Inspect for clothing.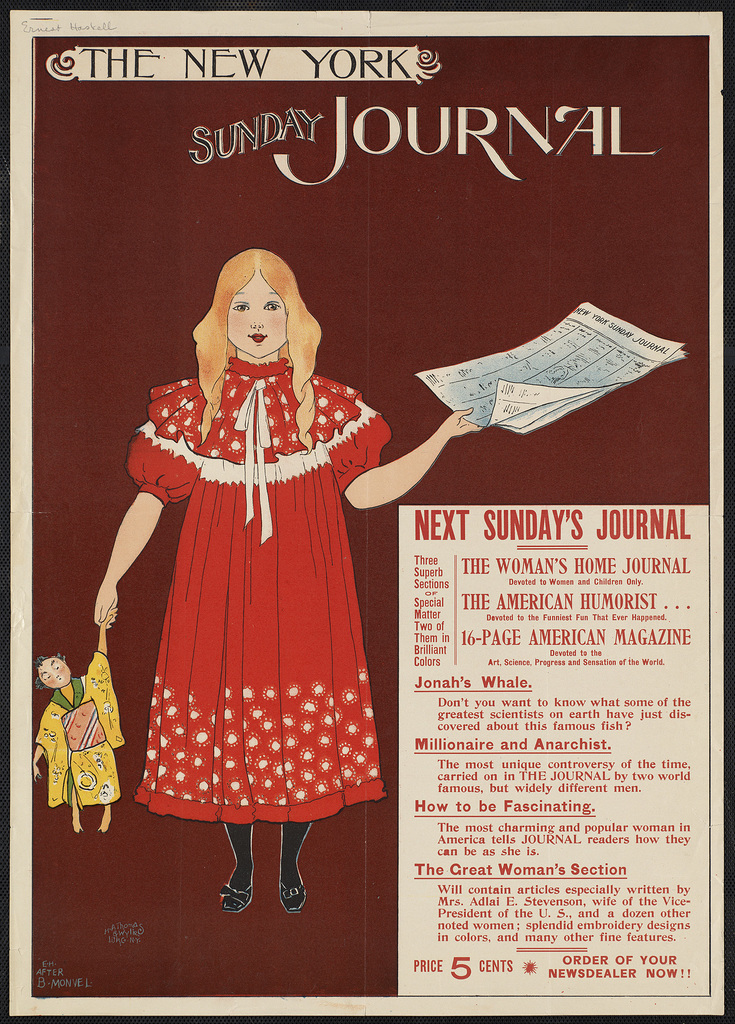
Inspection: 123 356 392 829.
